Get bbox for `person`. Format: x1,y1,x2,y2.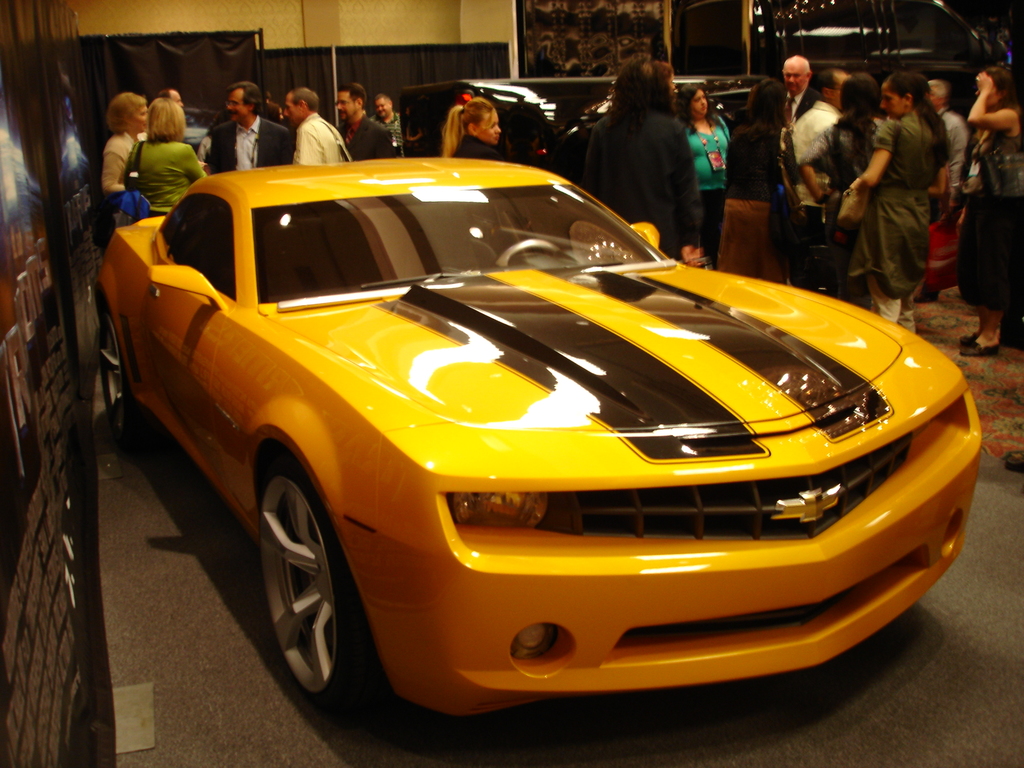
100,91,146,191.
